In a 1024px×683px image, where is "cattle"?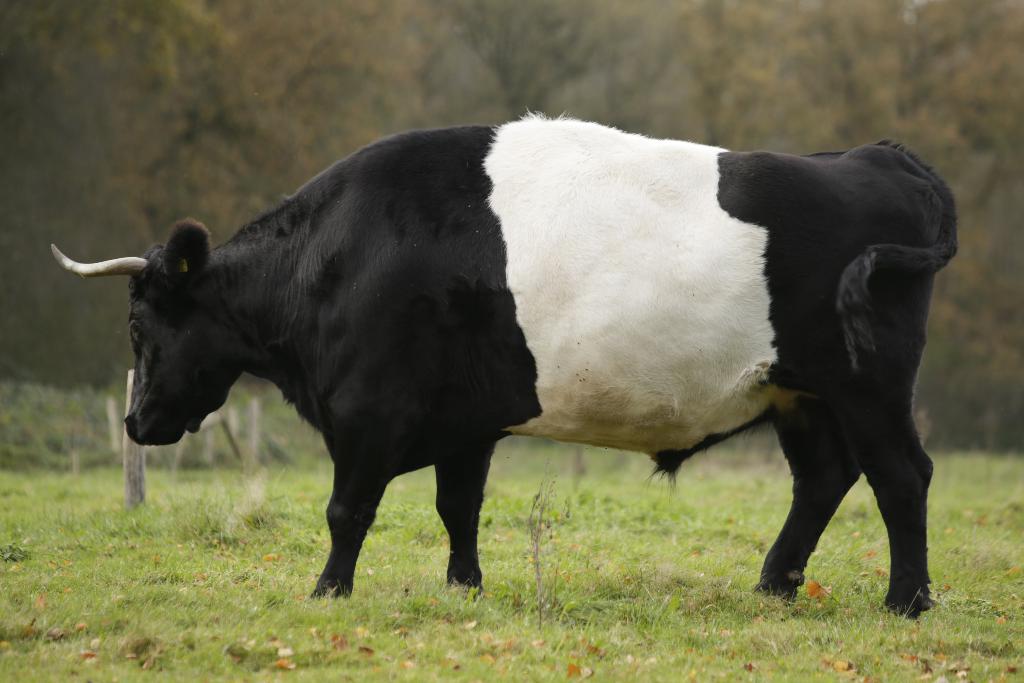
Rect(52, 116, 934, 594).
